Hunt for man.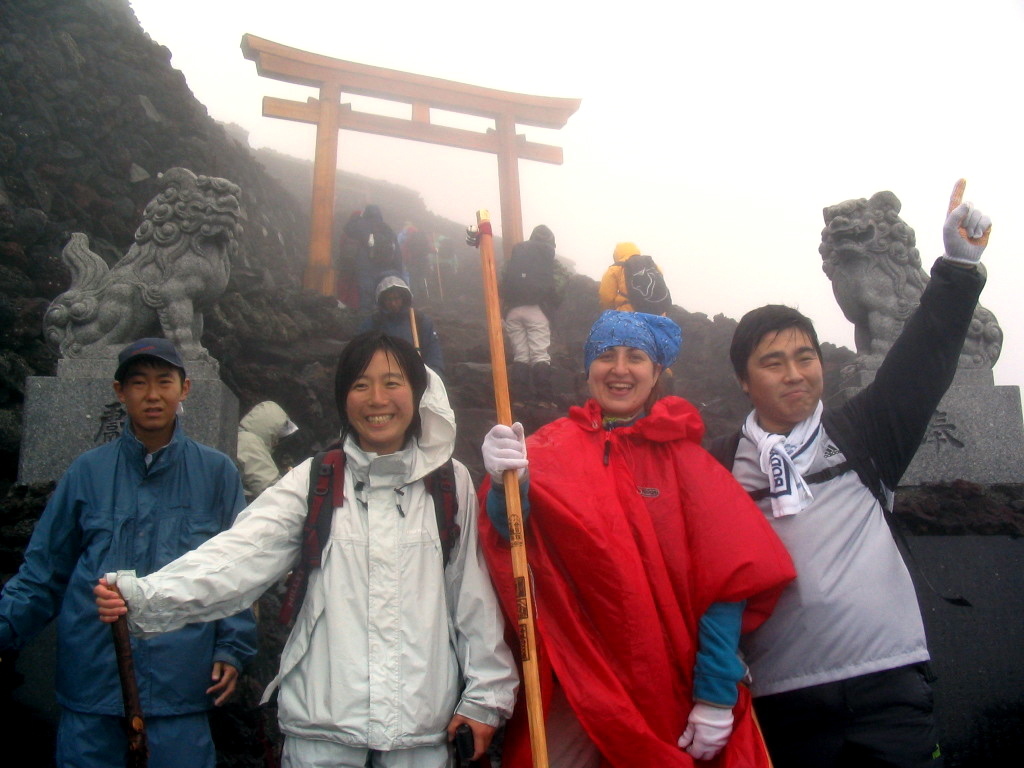
Hunted down at {"left": 0, "top": 334, "right": 258, "bottom": 766}.
